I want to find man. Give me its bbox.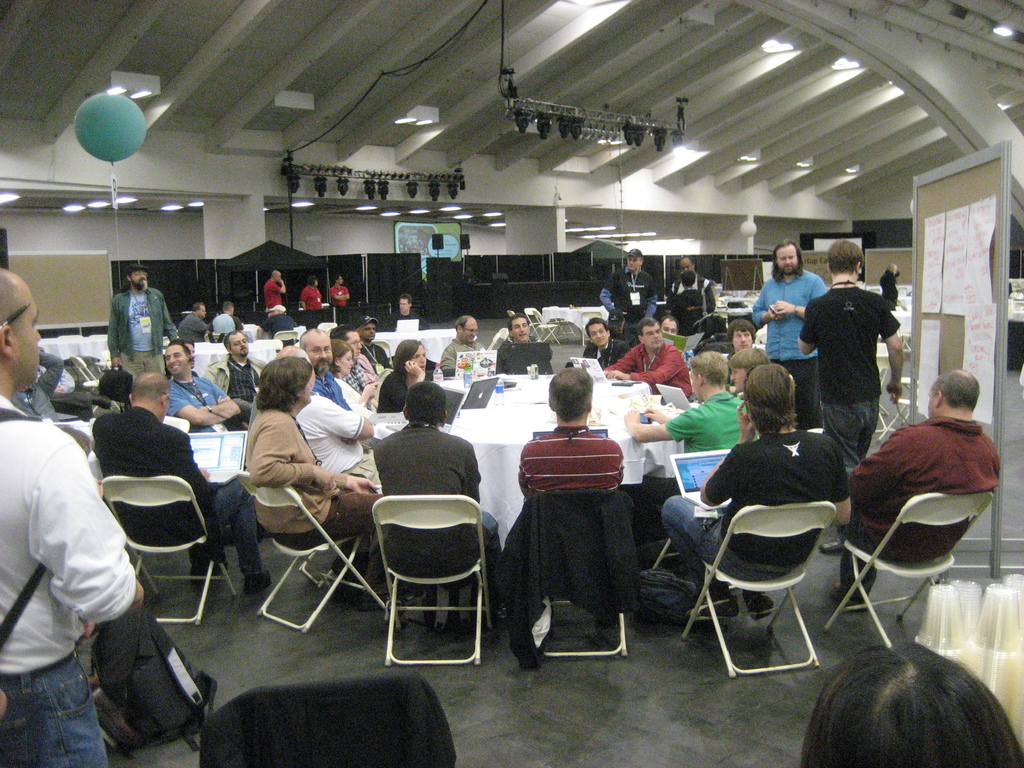
[593,246,659,353].
